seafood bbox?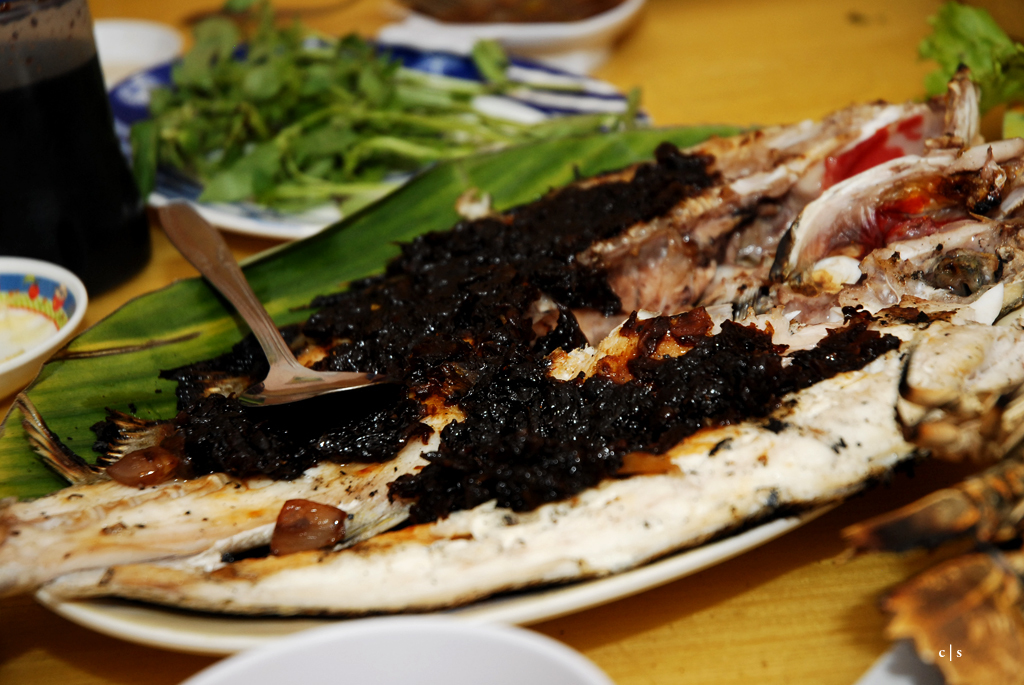
[768,135,1012,299]
